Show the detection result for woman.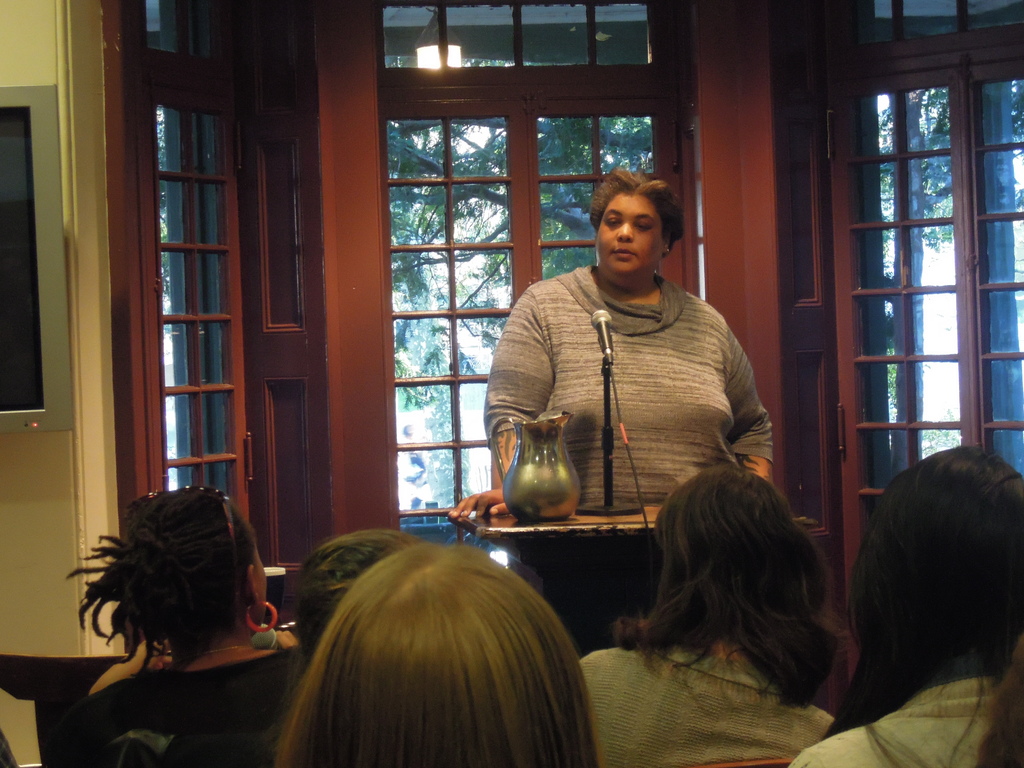
(43,463,298,729).
